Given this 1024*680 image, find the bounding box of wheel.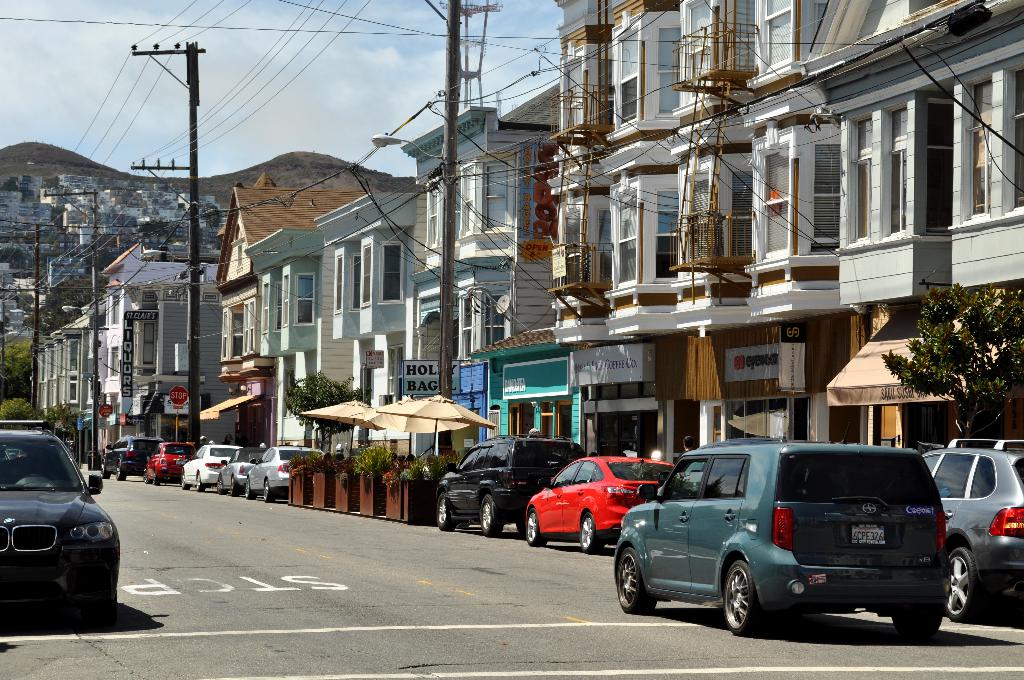
region(612, 549, 666, 614).
